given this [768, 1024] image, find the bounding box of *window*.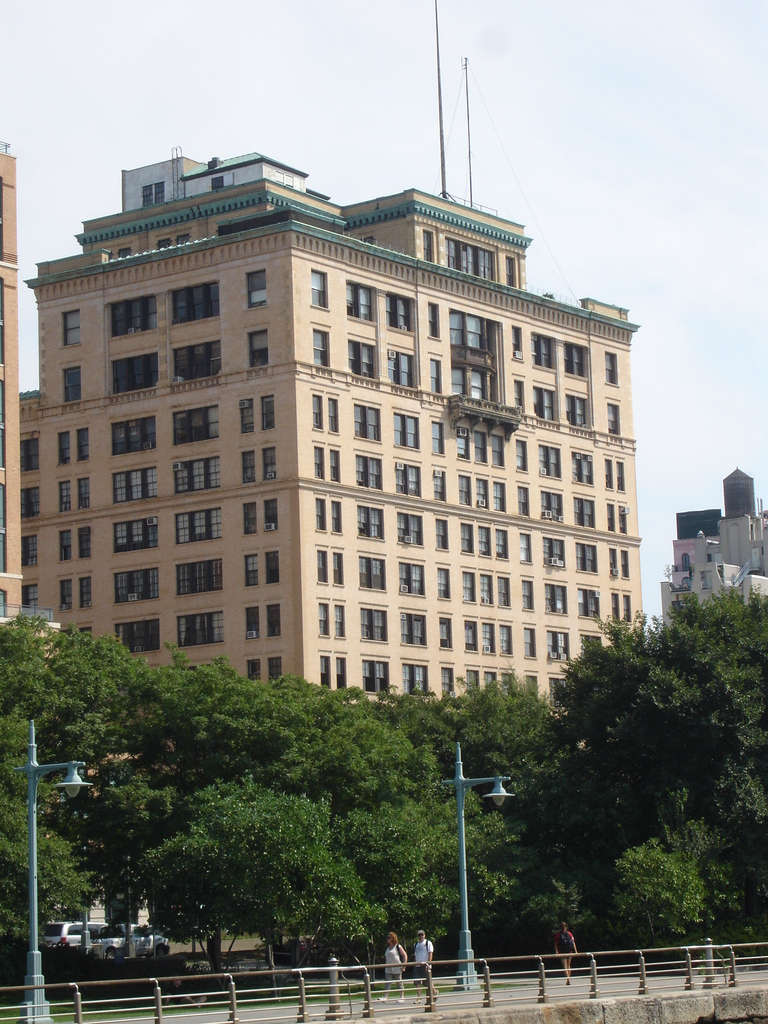
<region>346, 280, 377, 323</region>.
